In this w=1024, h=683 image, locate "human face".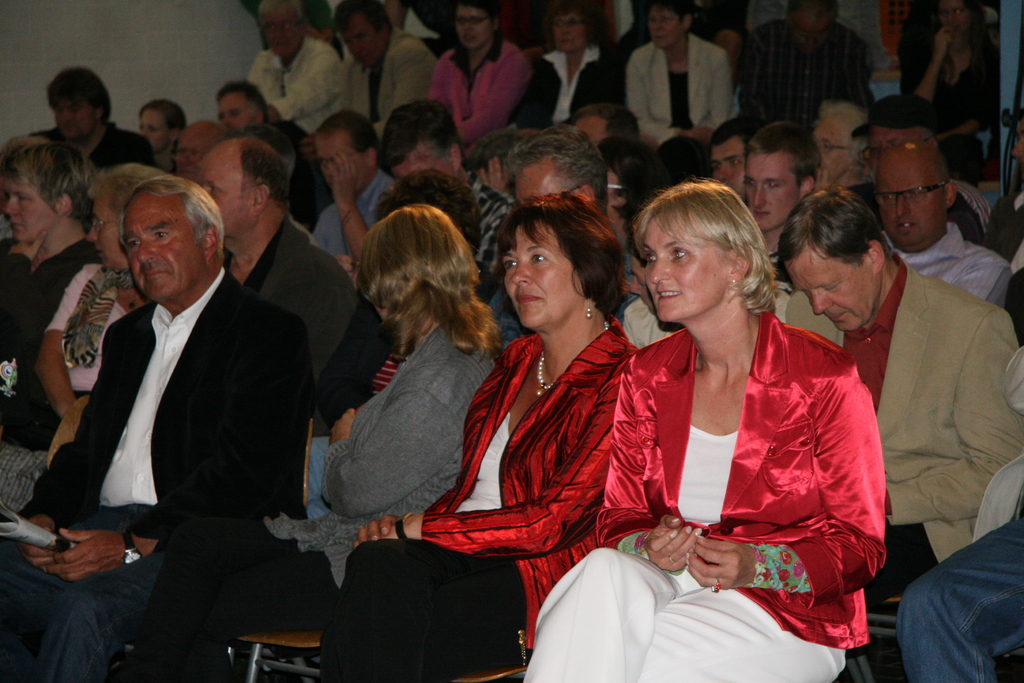
Bounding box: 643/4/680/51.
